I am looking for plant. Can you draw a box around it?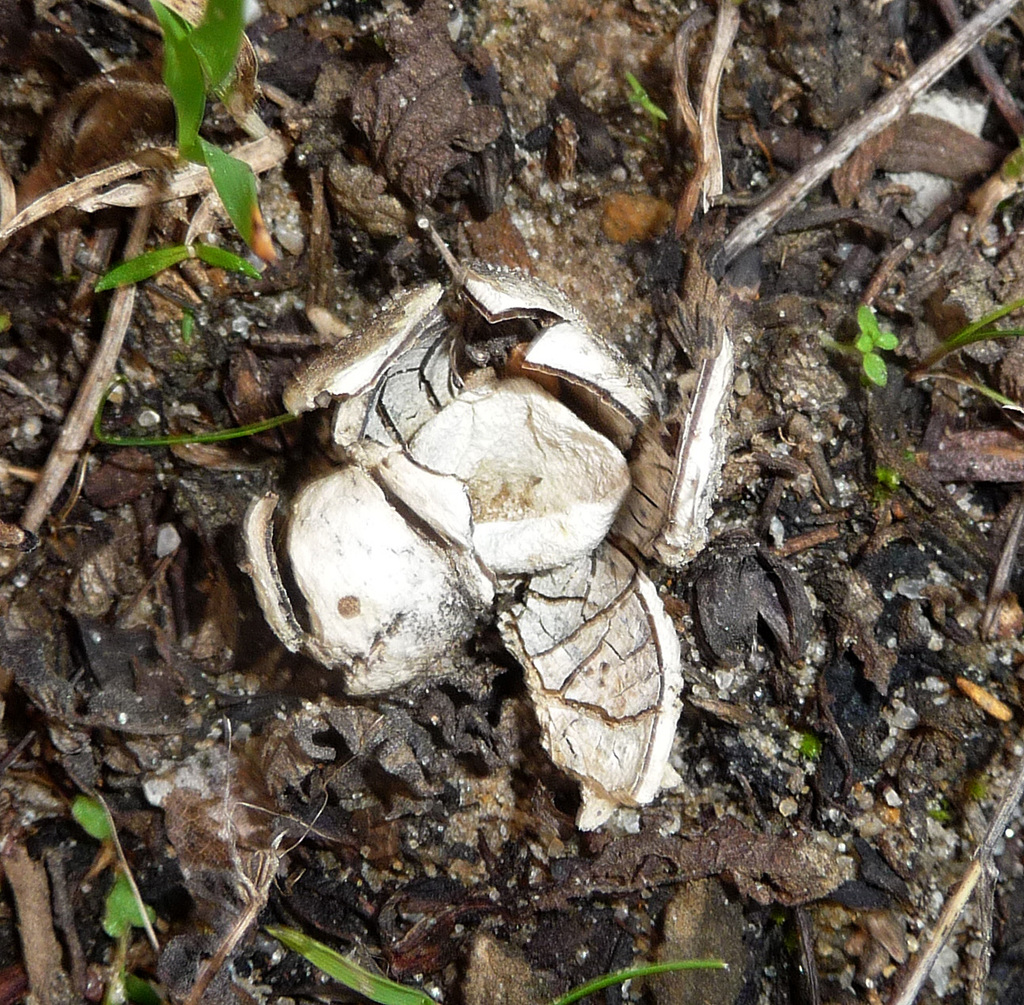
Sure, the bounding box is 849,292,916,404.
